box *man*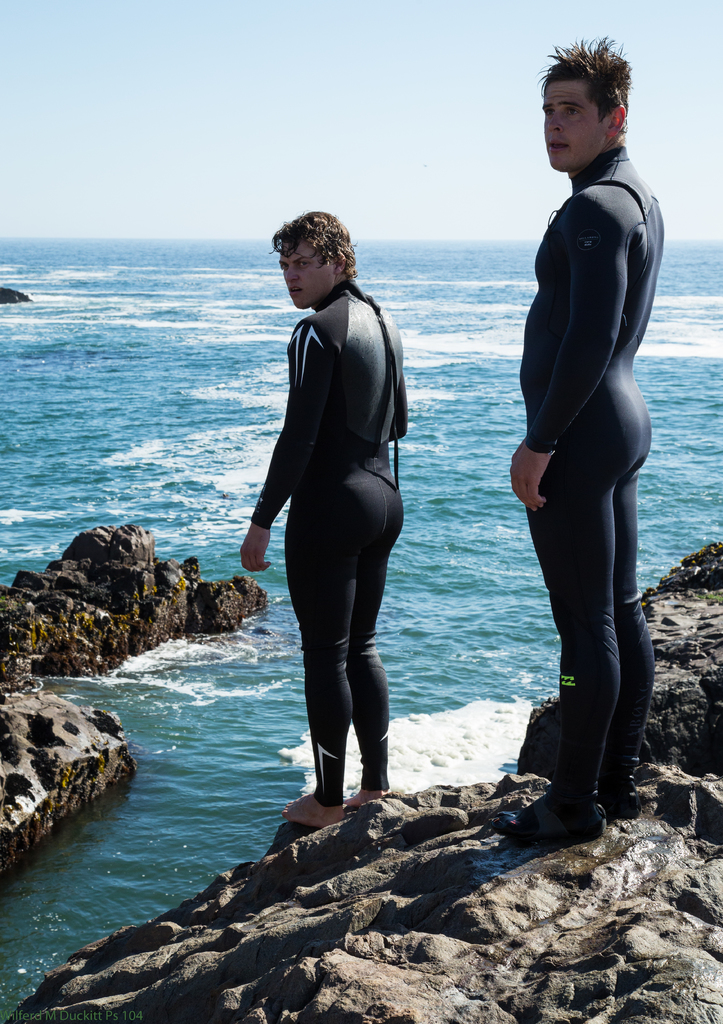
Rect(236, 200, 400, 835)
